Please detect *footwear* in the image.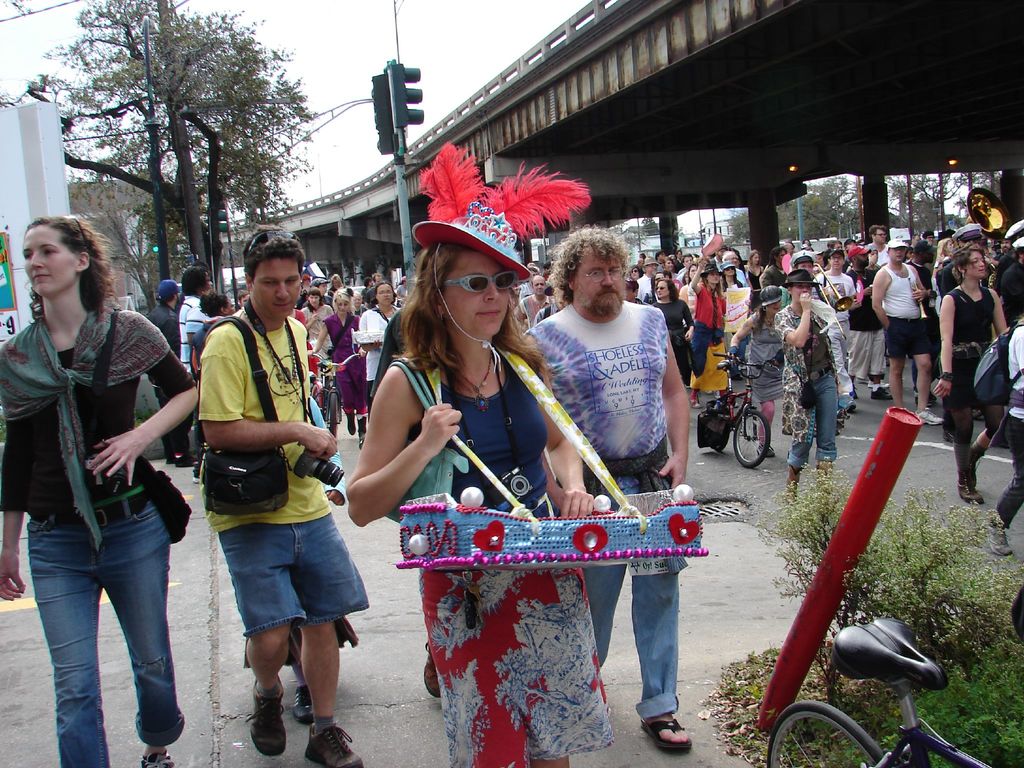
pyautogui.locateOnScreen(914, 392, 941, 409).
